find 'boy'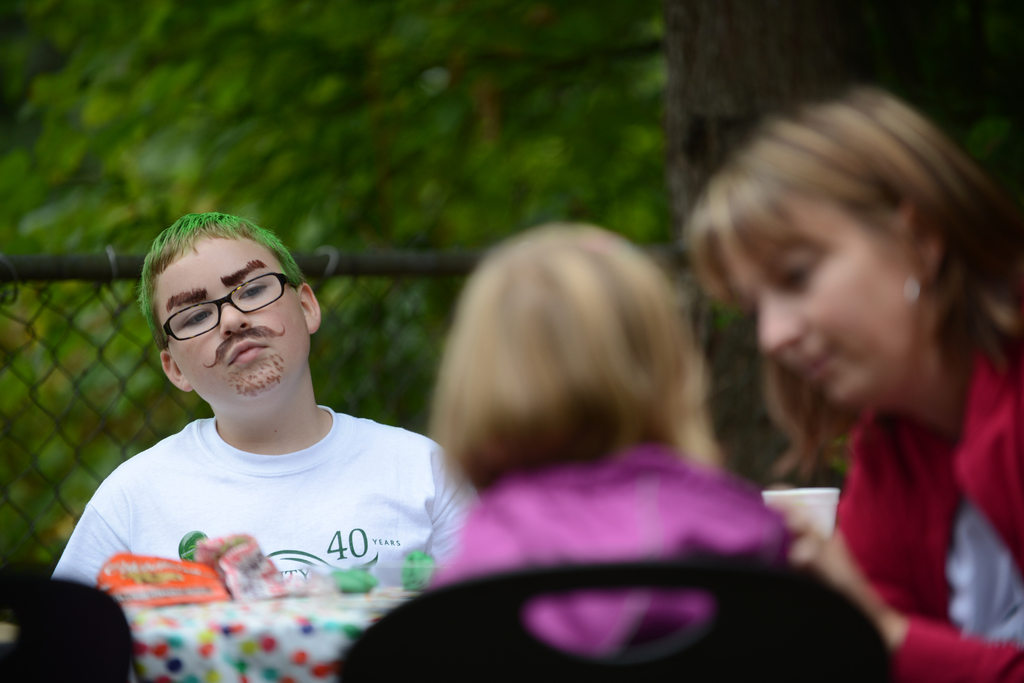
<region>49, 212, 478, 583</region>
